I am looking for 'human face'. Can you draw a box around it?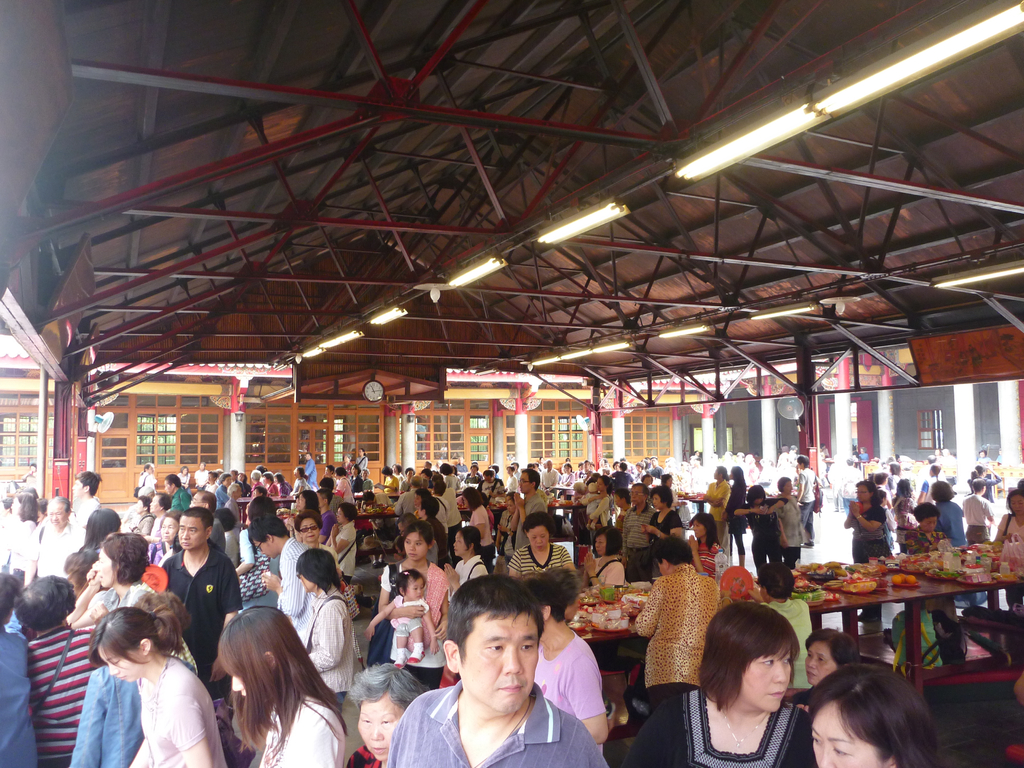
Sure, the bounding box is 231,678,243,697.
